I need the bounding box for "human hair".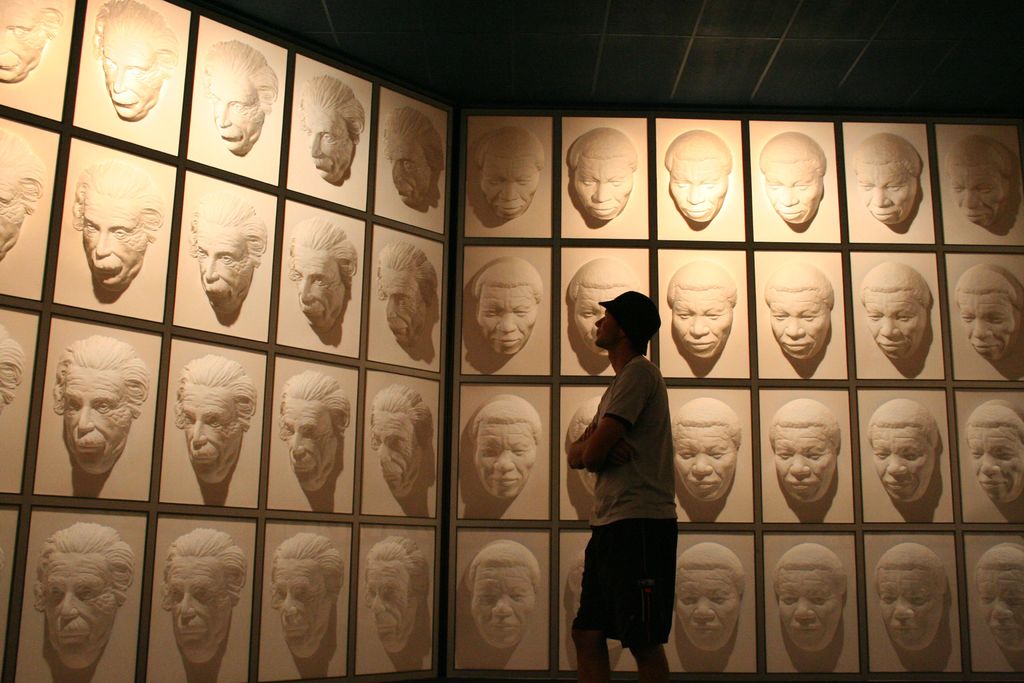
Here it is: Rect(858, 261, 929, 311).
